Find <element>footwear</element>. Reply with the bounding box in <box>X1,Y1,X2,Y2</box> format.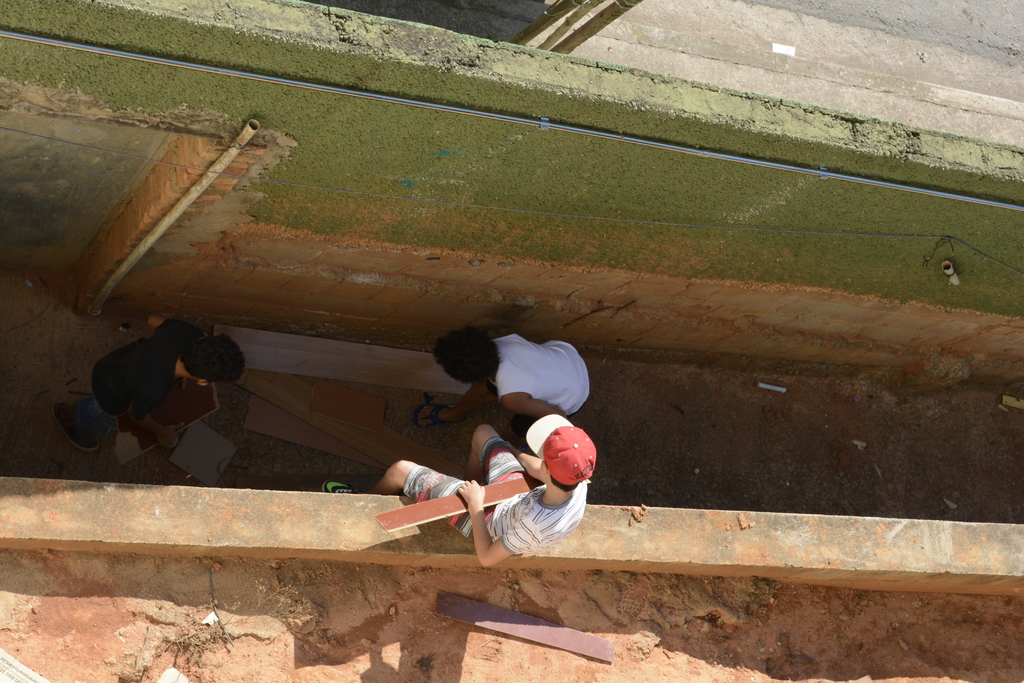
<box>415,403,463,425</box>.
